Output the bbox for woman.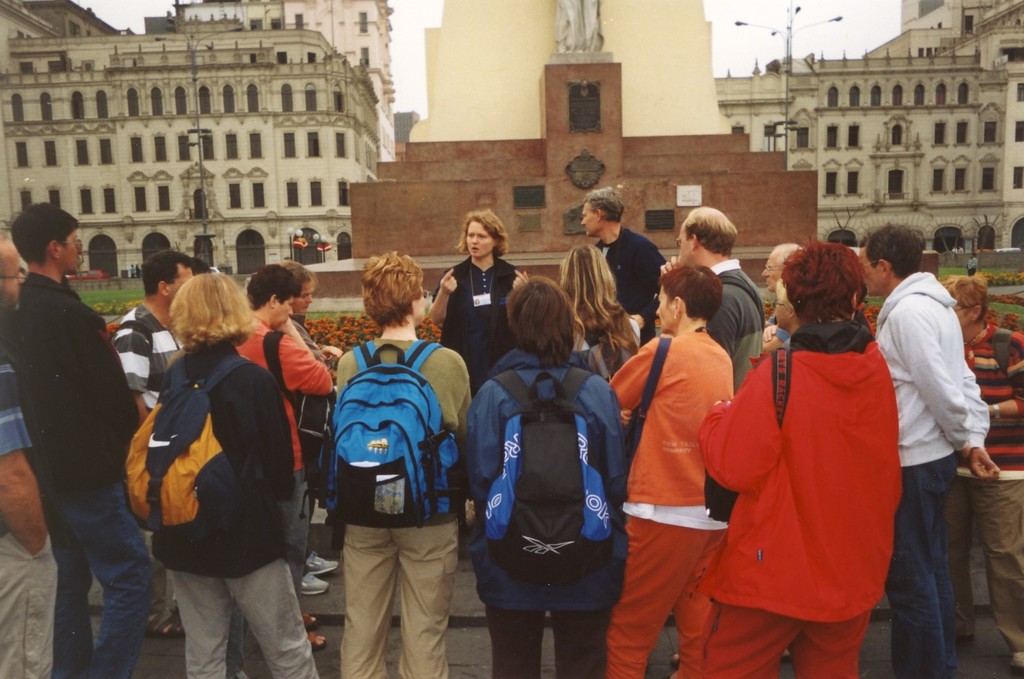
[607, 263, 735, 678].
